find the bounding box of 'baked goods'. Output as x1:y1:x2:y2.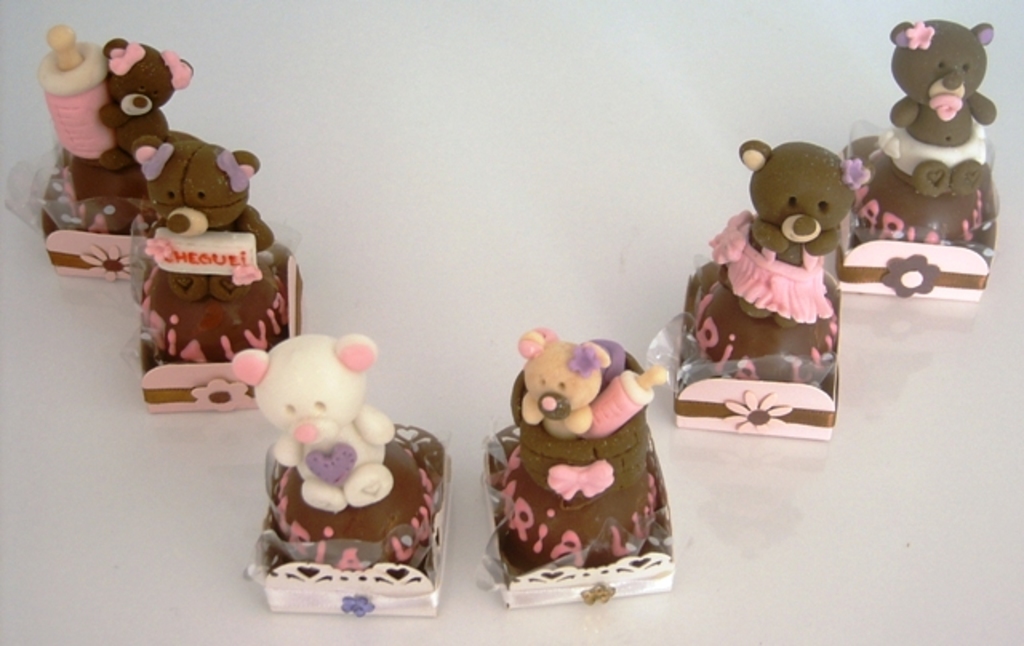
843:21:1000:257.
